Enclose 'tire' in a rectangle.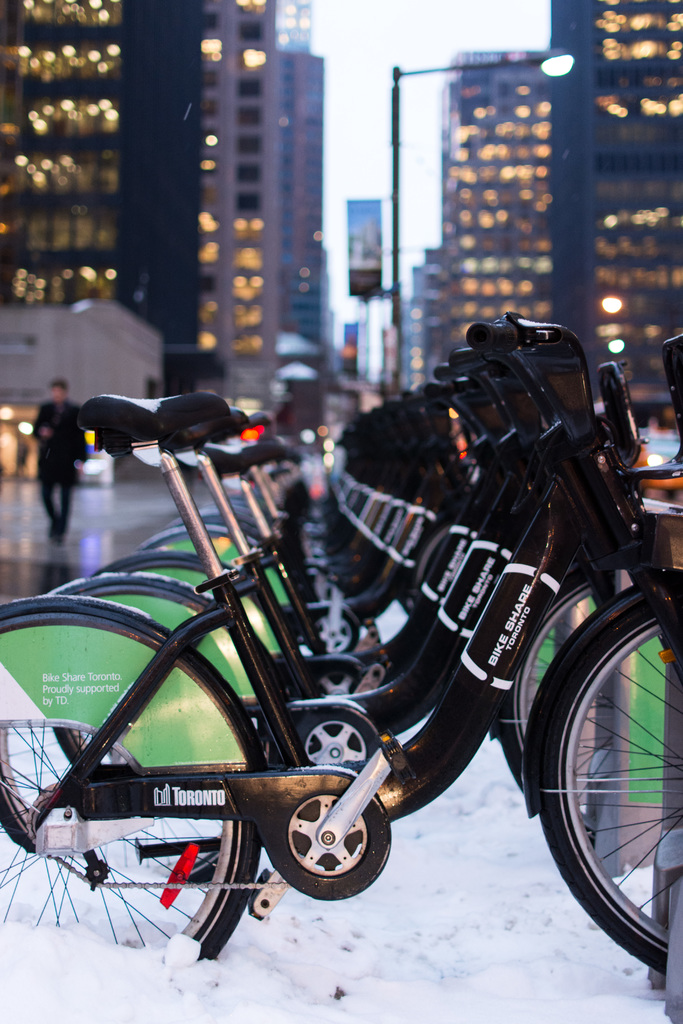
498, 569, 616, 842.
